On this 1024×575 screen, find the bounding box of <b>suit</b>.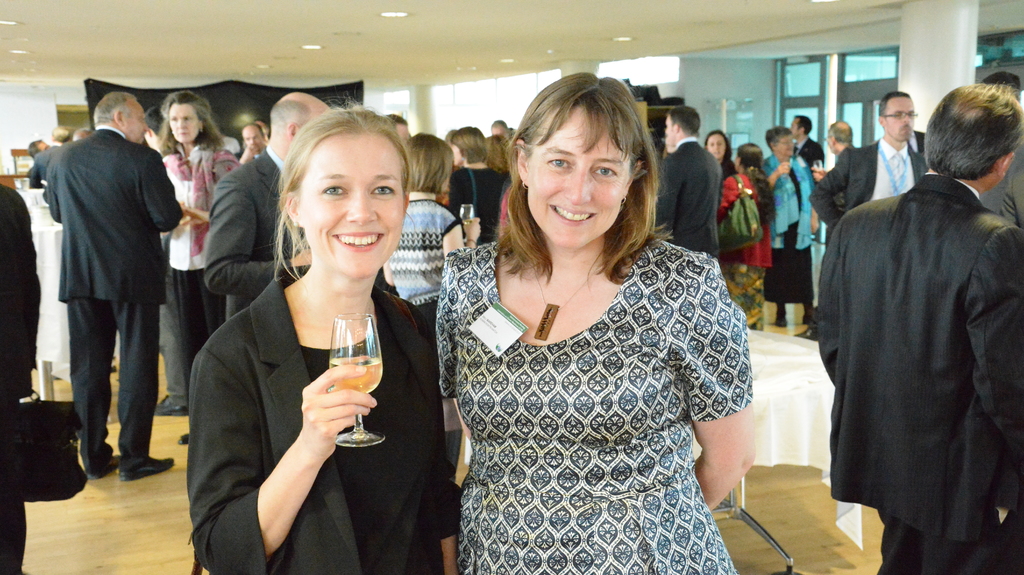
Bounding box: [left=656, top=140, right=721, bottom=268].
